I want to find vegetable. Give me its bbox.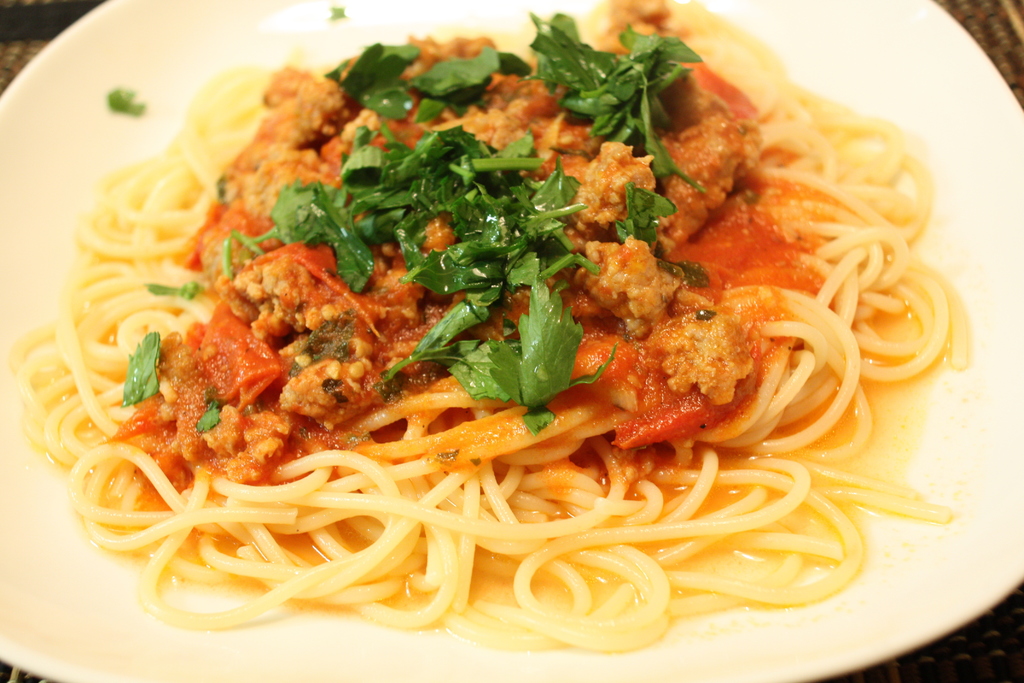
286:3:713:423.
